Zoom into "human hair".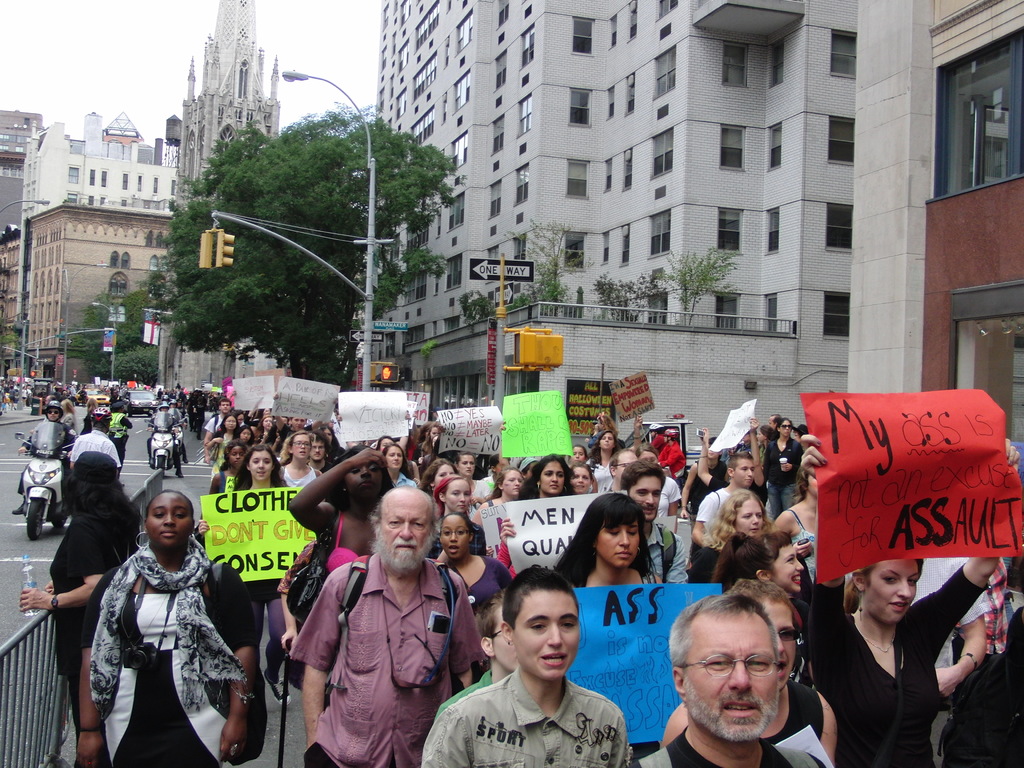
Zoom target: detection(775, 417, 792, 430).
